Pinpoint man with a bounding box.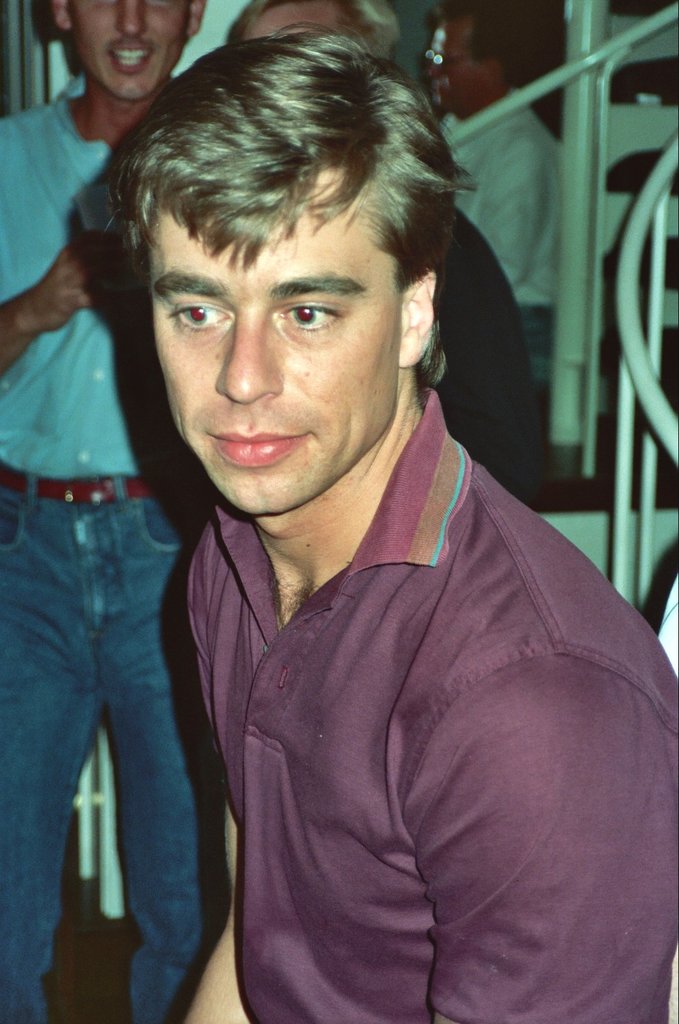
[left=70, top=35, right=662, bottom=1023].
